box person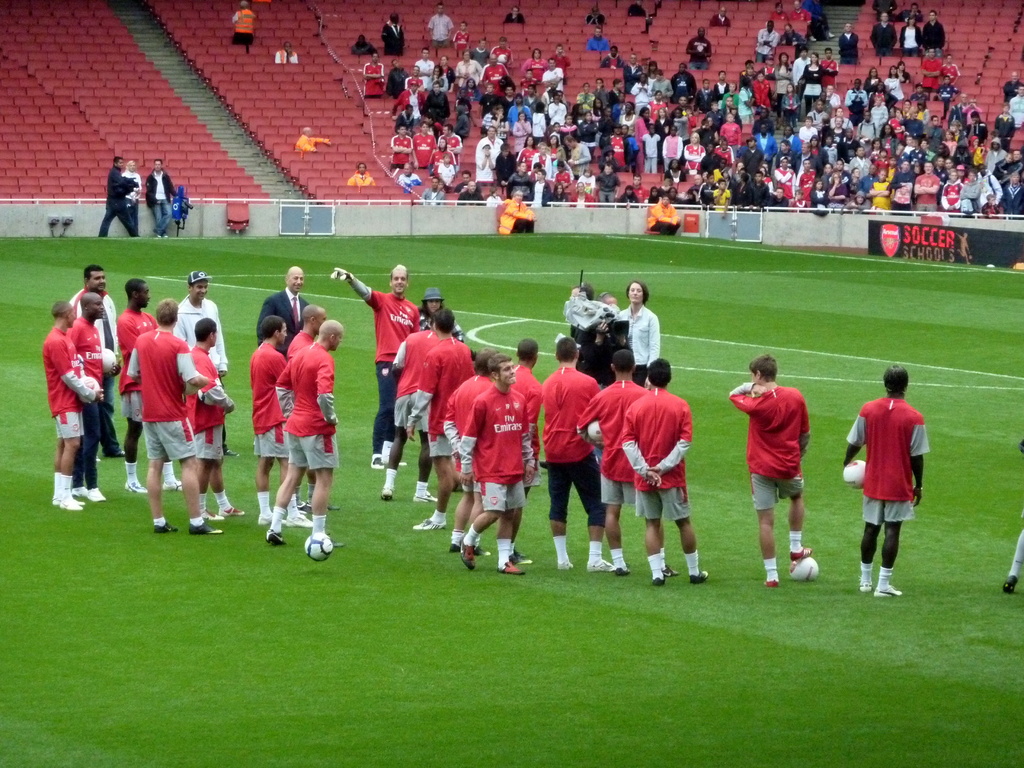
383, 8, 406, 52
